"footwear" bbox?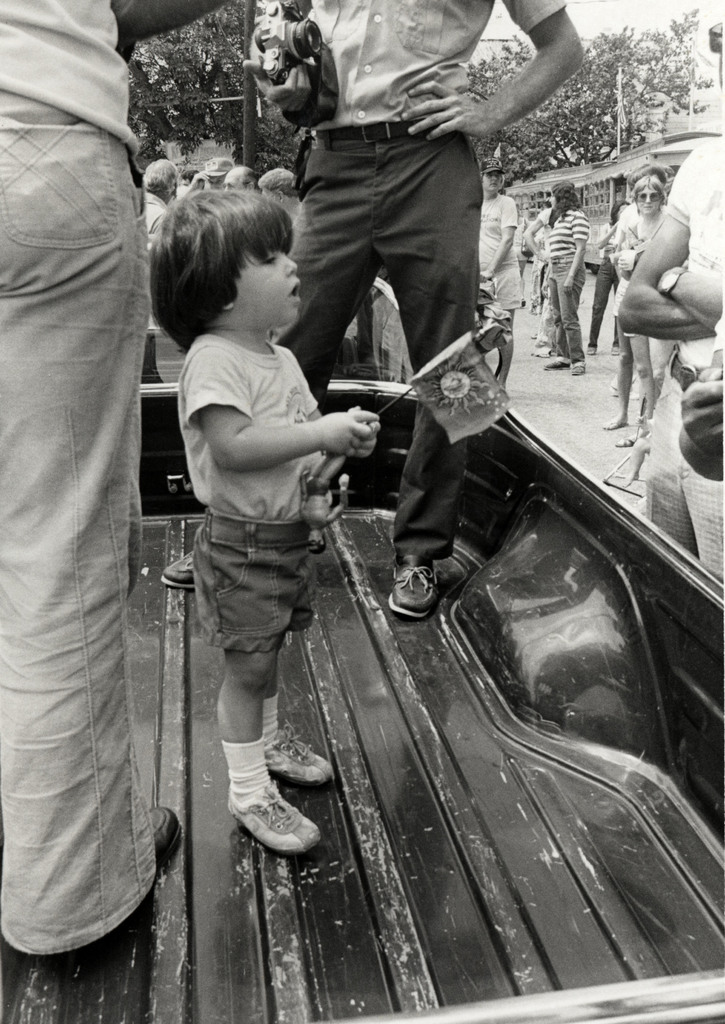
pyautogui.locateOnScreen(255, 723, 344, 793)
